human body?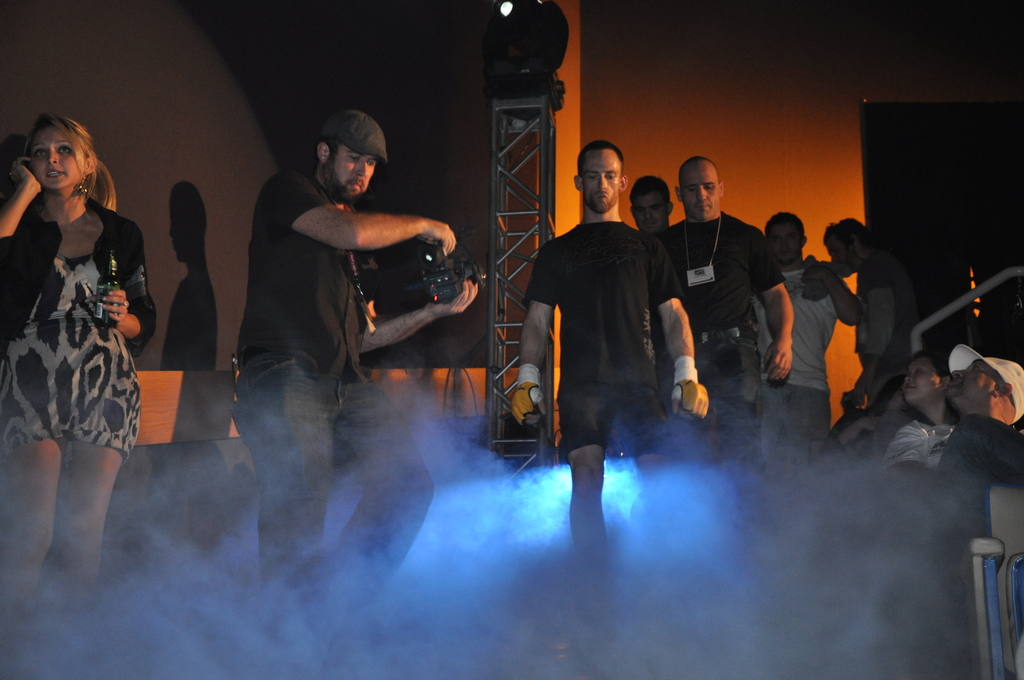
bbox=(12, 101, 159, 601)
